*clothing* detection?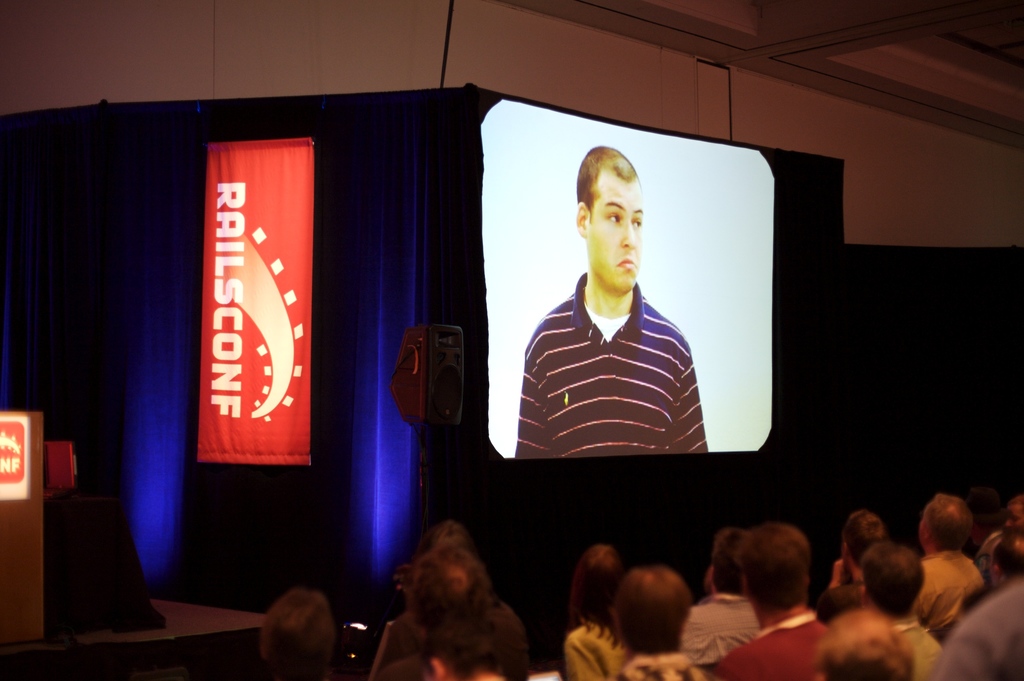
detection(515, 243, 716, 466)
